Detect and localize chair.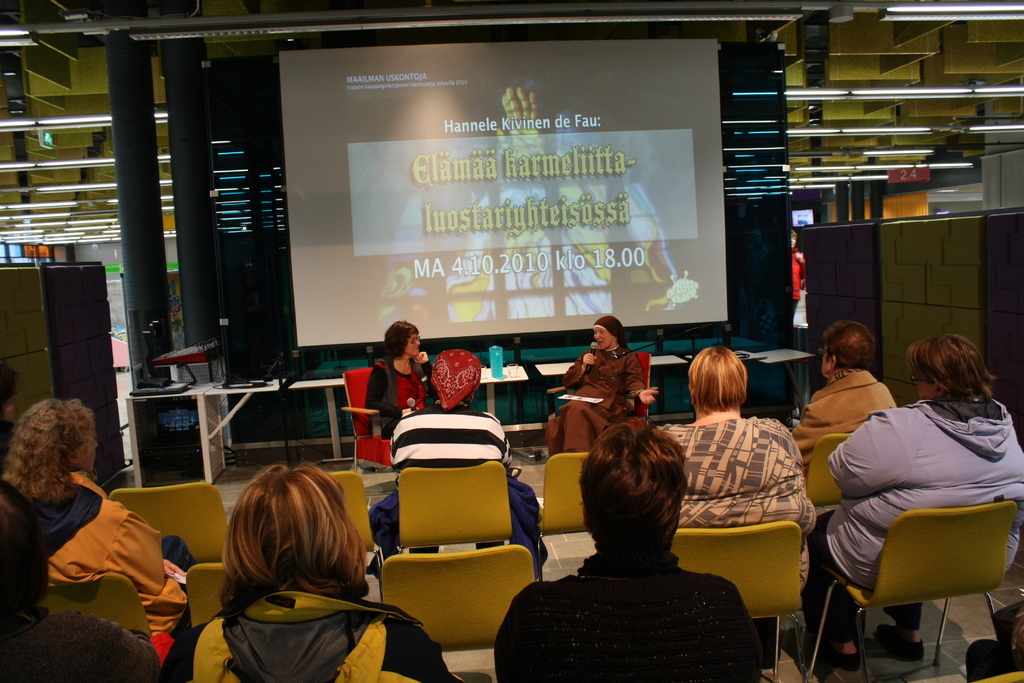
Localized at box(669, 520, 821, 682).
